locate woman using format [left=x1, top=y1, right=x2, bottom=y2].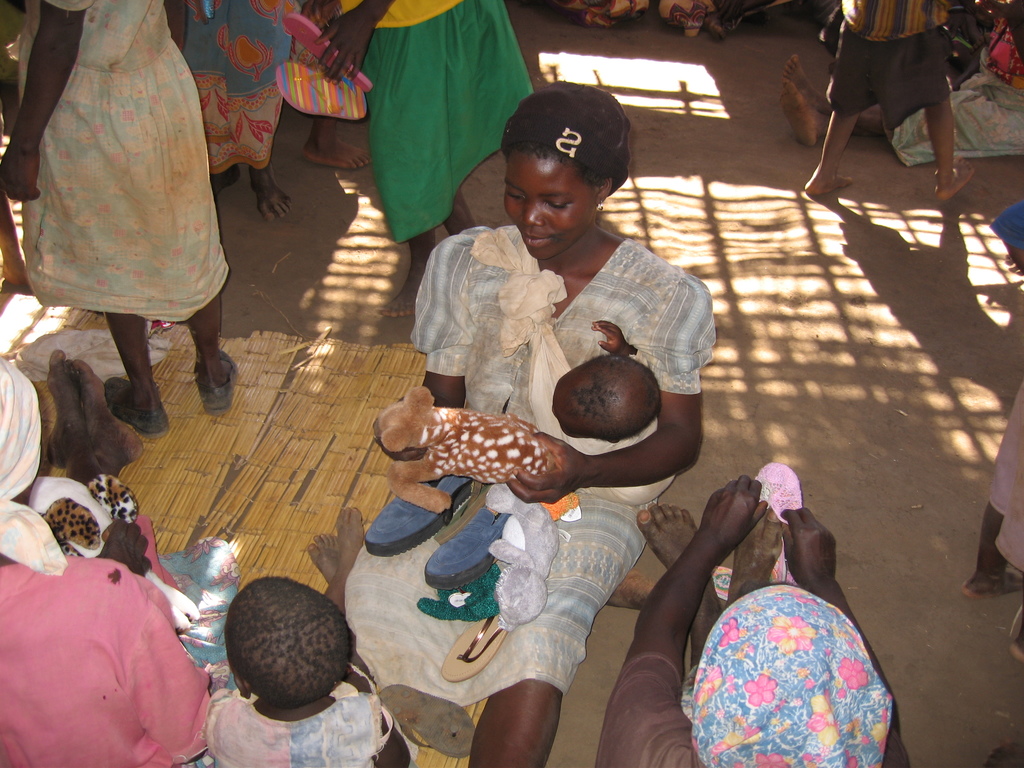
[left=342, top=78, right=720, bottom=767].
